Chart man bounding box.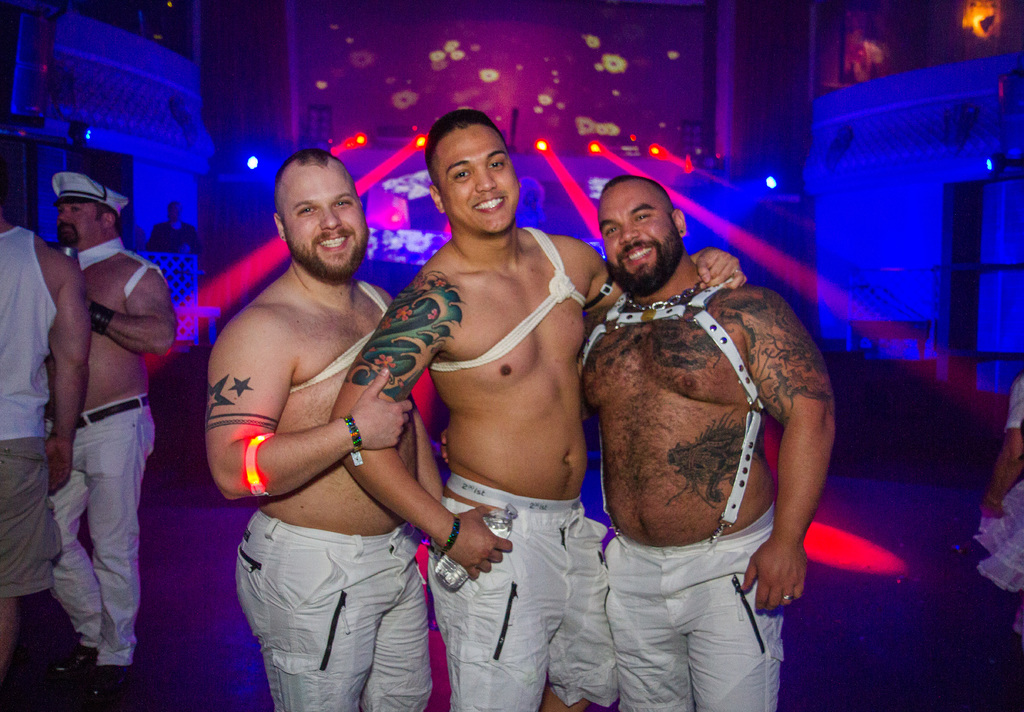
Charted: region(203, 148, 445, 711).
